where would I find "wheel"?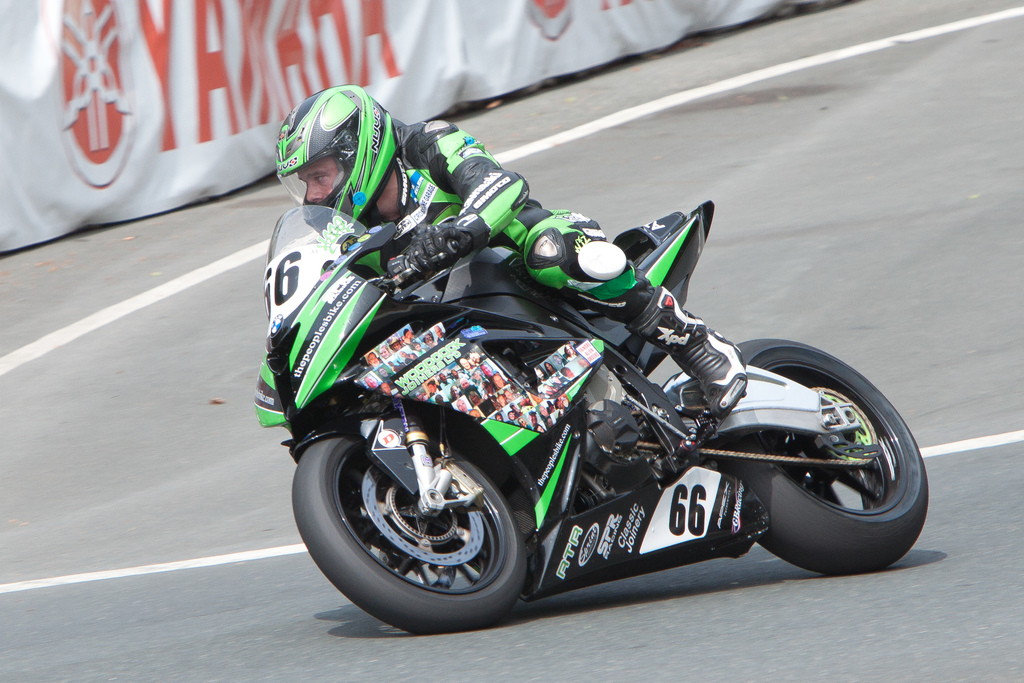
At bbox=[323, 429, 530, 620].
